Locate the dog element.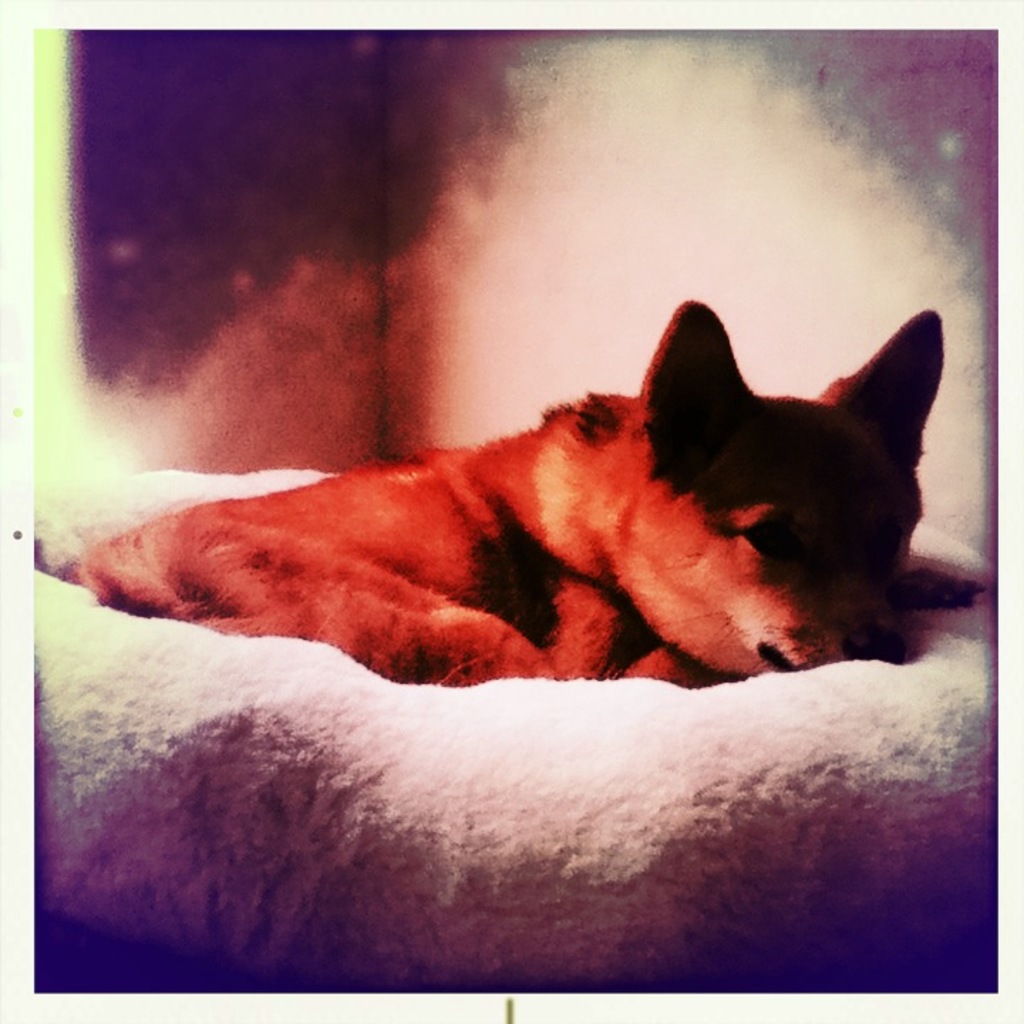
Element bbox: 9/299/963/681.
